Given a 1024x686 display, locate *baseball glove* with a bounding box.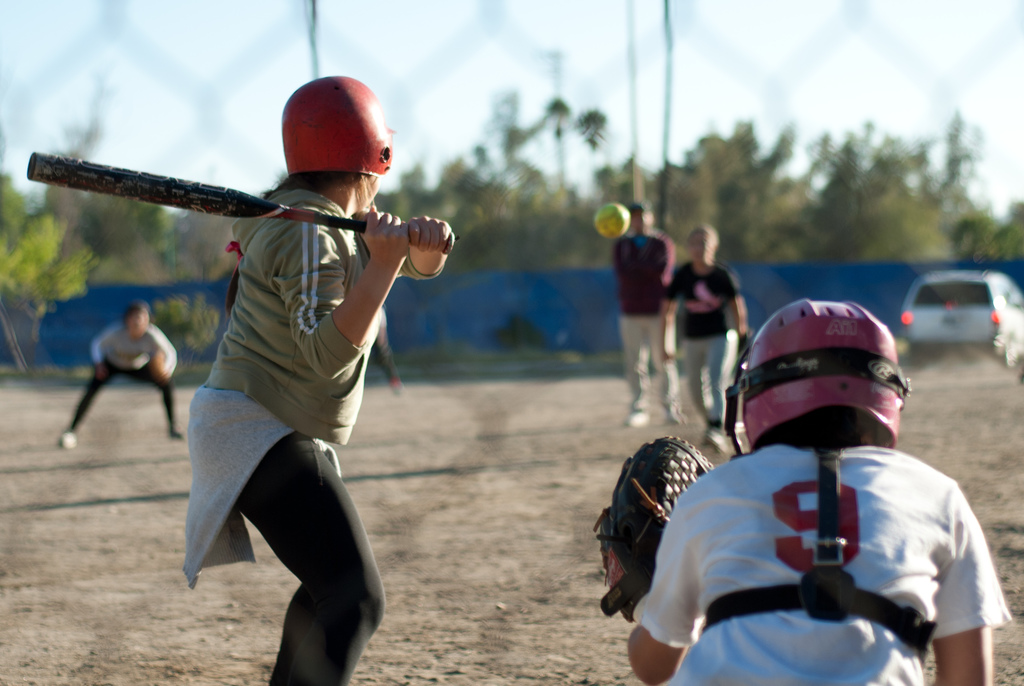
Located: l=588, t=435, r=717, b=624.
